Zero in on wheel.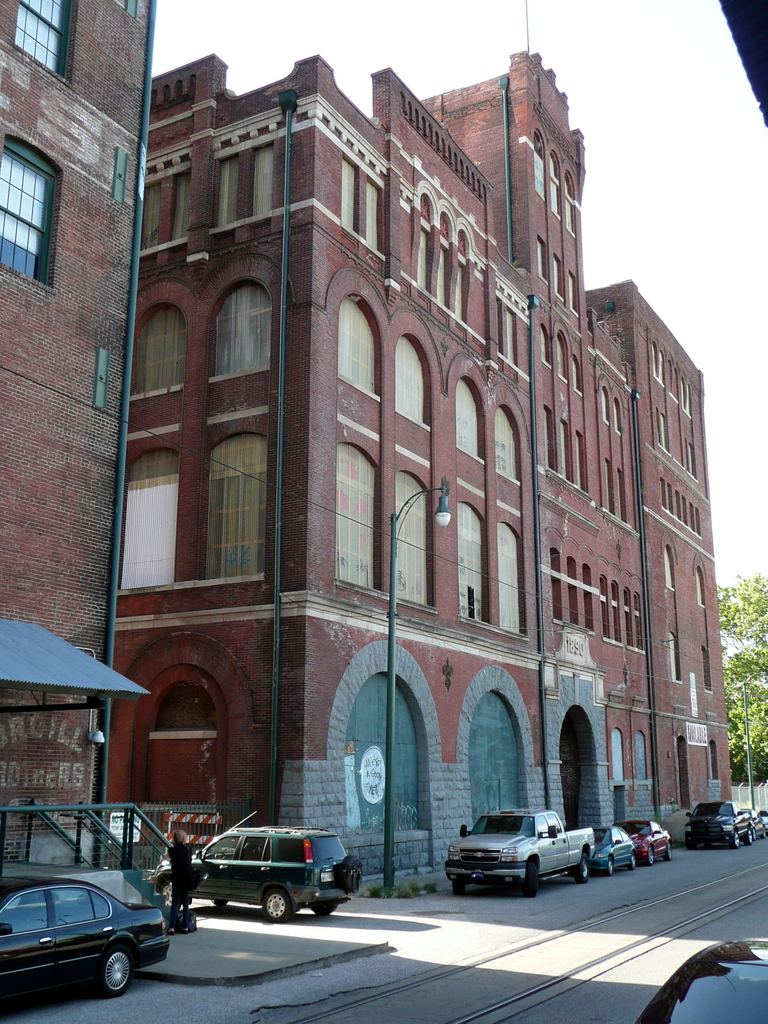
Zeroed in: <box>627,852,636,869</box>.
